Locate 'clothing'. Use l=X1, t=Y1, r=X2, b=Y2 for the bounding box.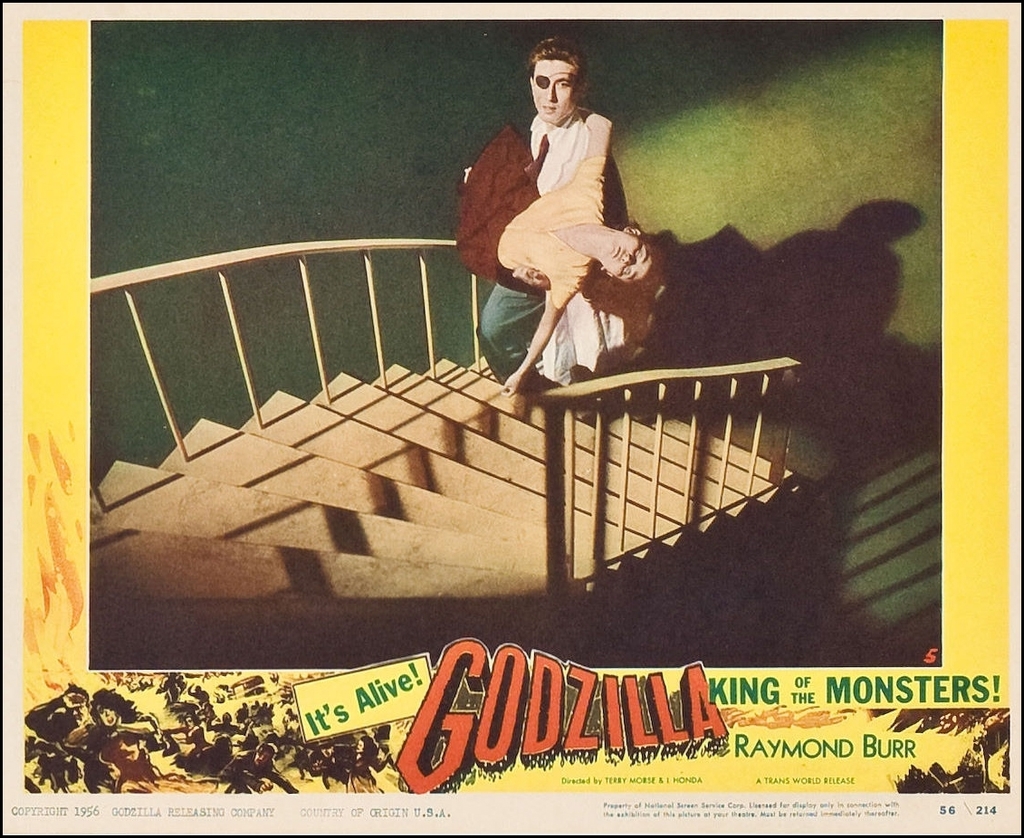
l=474, t=104, r=653, b=392.
